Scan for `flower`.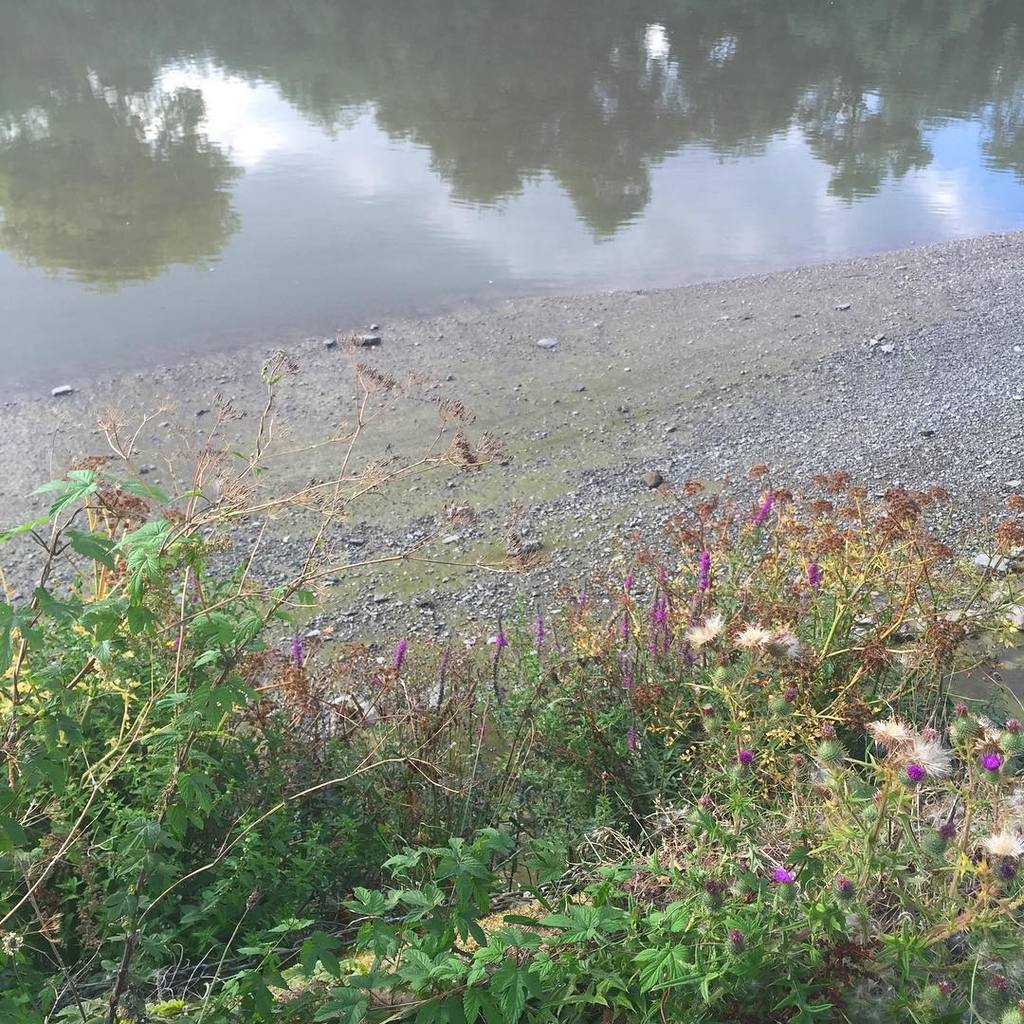
Scan result: [902,758,923,783].
